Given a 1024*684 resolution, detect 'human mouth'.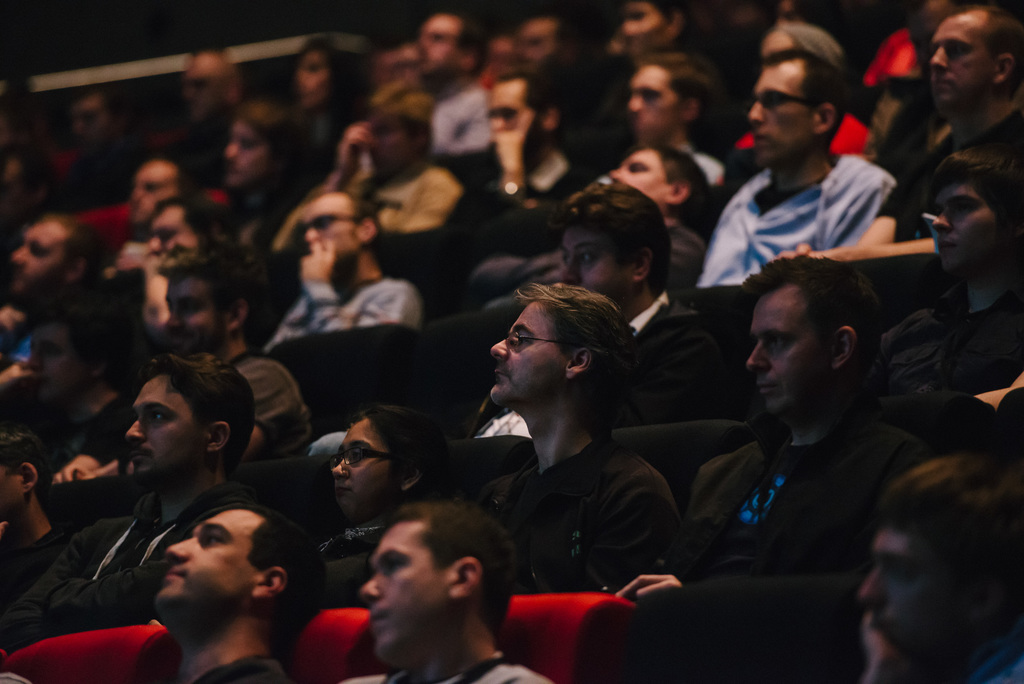
box=[37, 376, 56, 389].
